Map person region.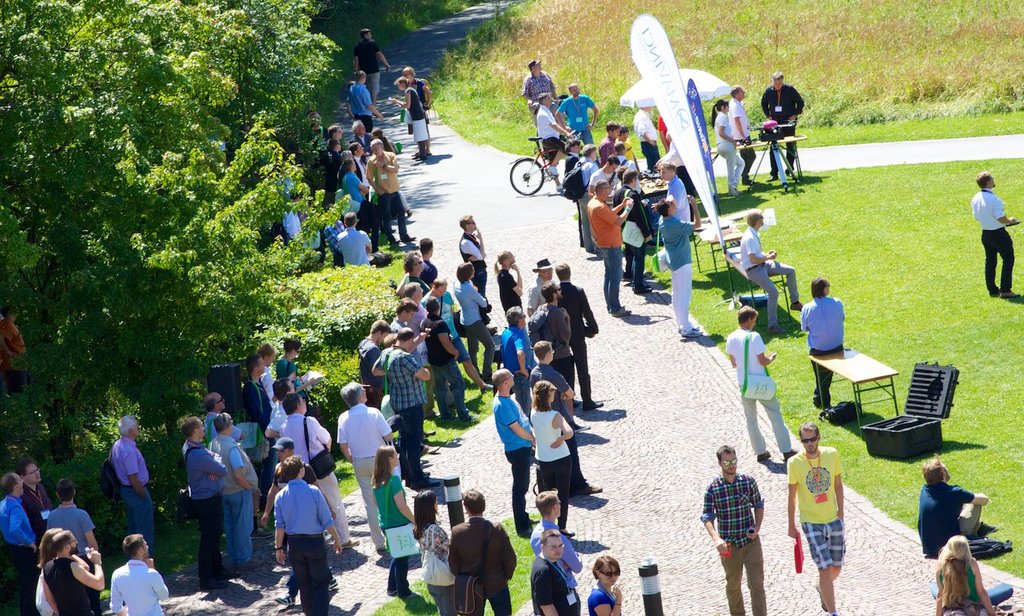
Mapped to pyautogui.locateOnScreen(522, 259, 557, 314).
